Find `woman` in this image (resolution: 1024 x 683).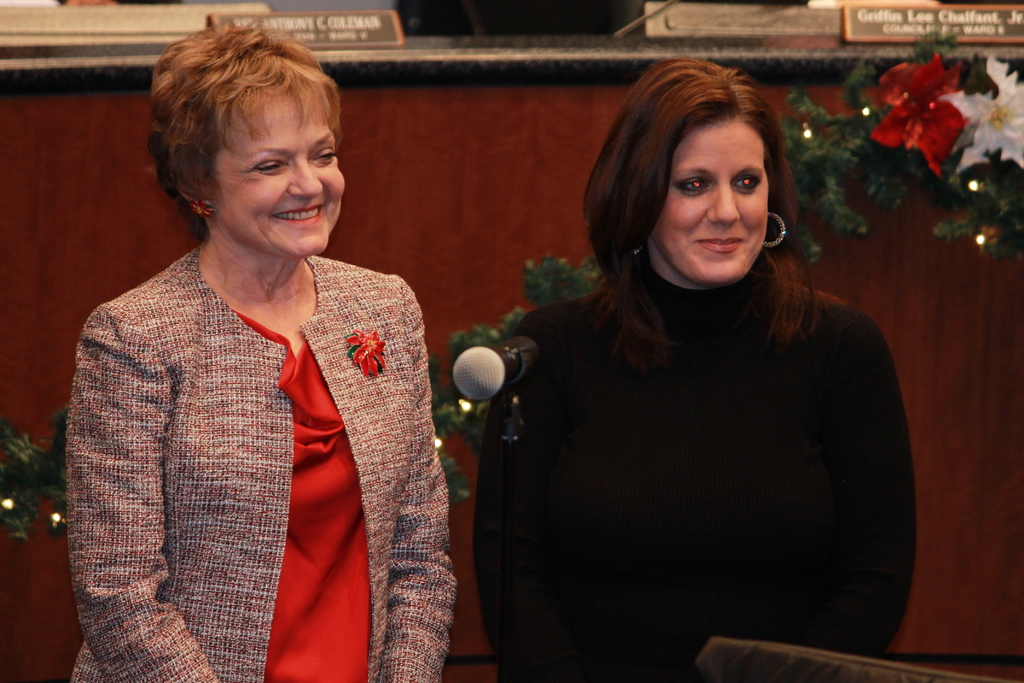
bbox=(488, 47, 908, 682).
